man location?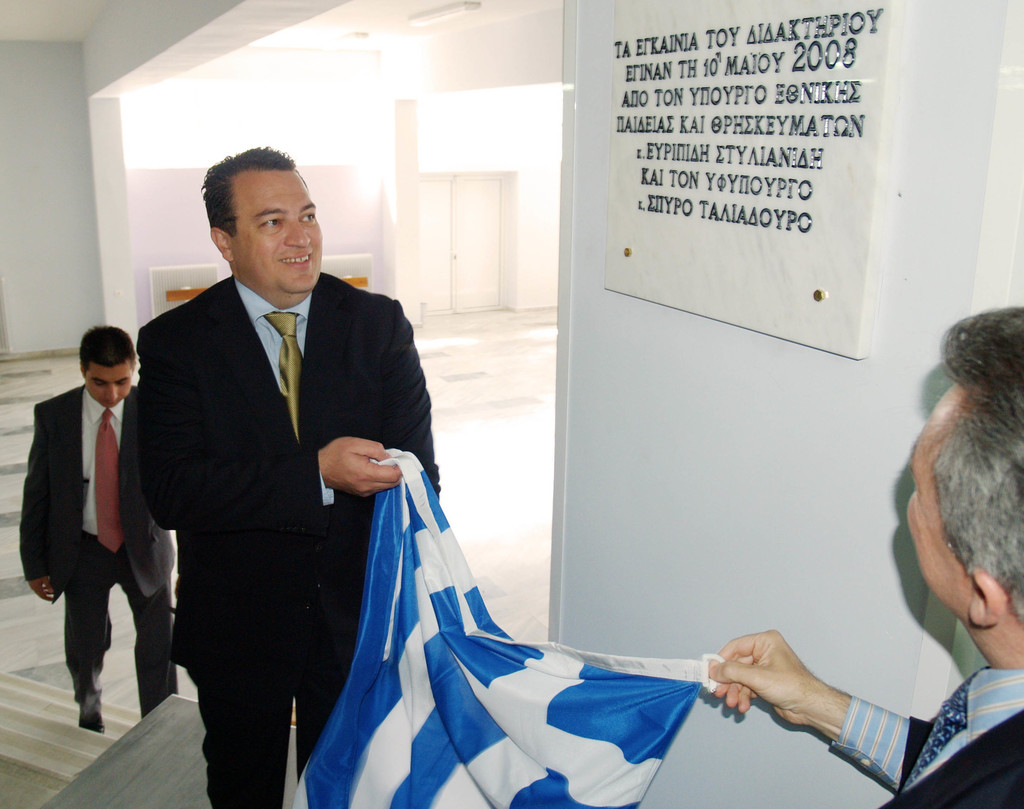
(x1=698, y1=300, x2=1023, y2=808)
